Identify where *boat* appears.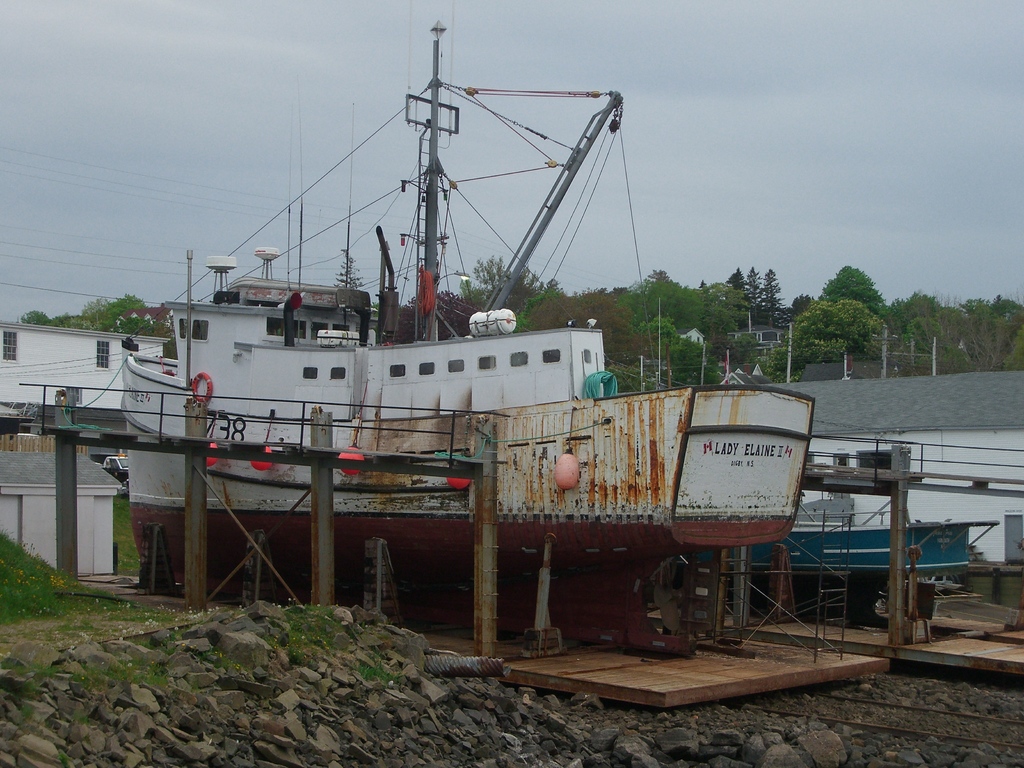
Appears at [120, 195, 885, 599].
